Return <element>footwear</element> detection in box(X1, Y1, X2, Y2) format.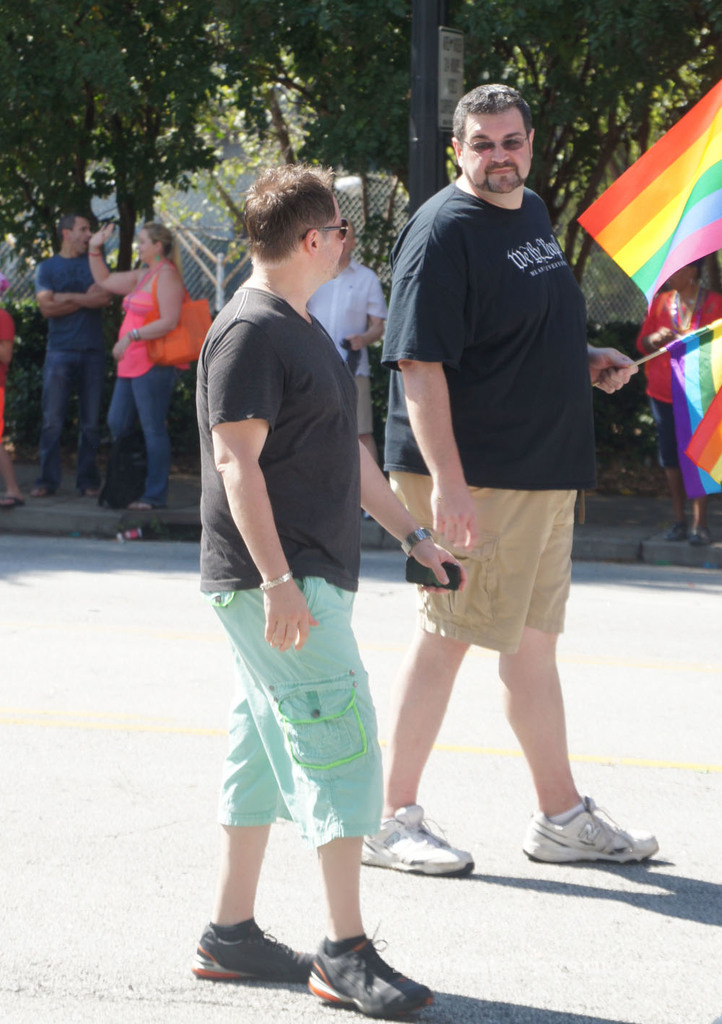
box(305, 927, 438, 1017).
